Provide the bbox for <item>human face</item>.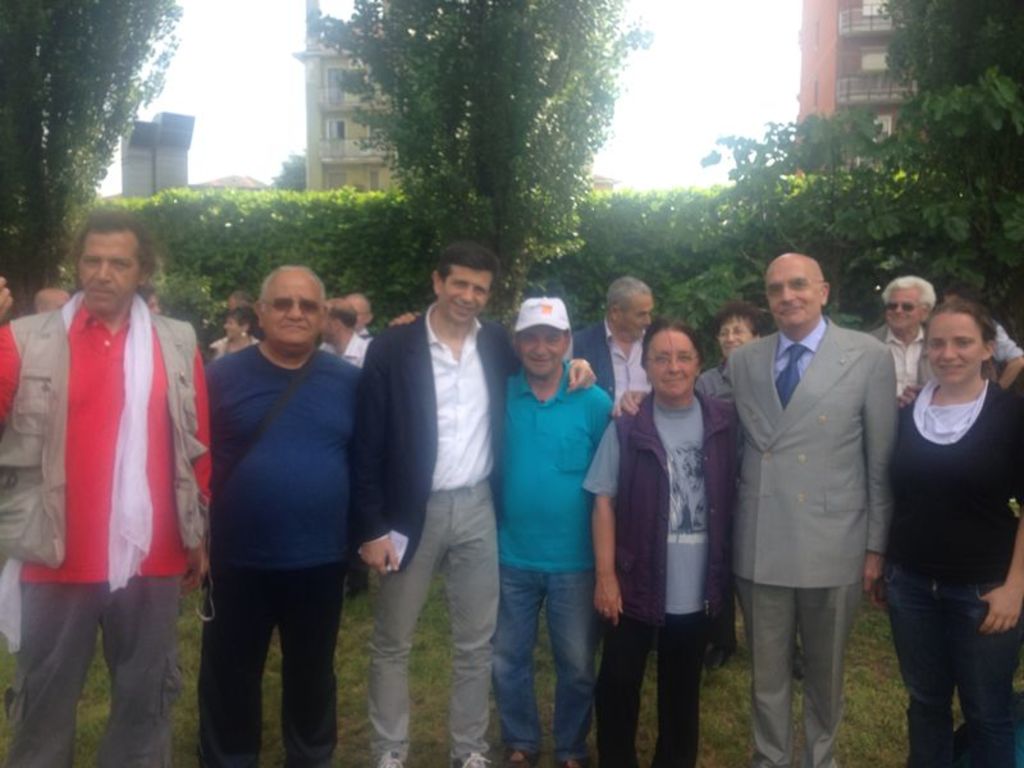
left=620, top=293, right=650, bottom=342.
